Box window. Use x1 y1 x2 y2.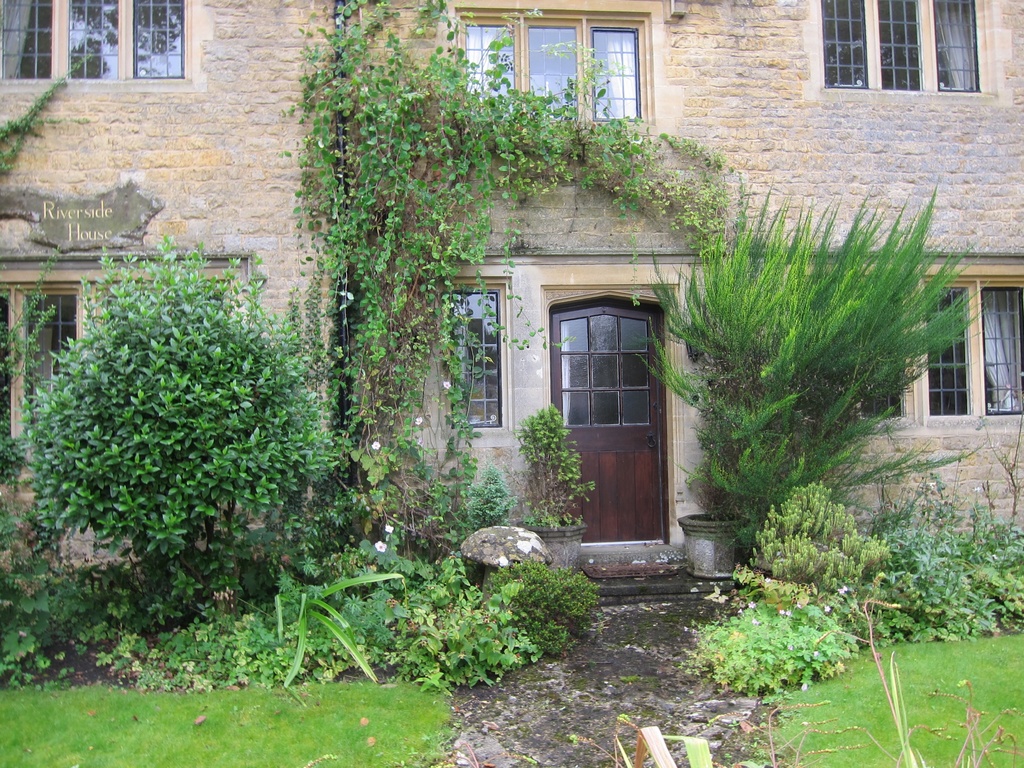
445 1 661 135.
